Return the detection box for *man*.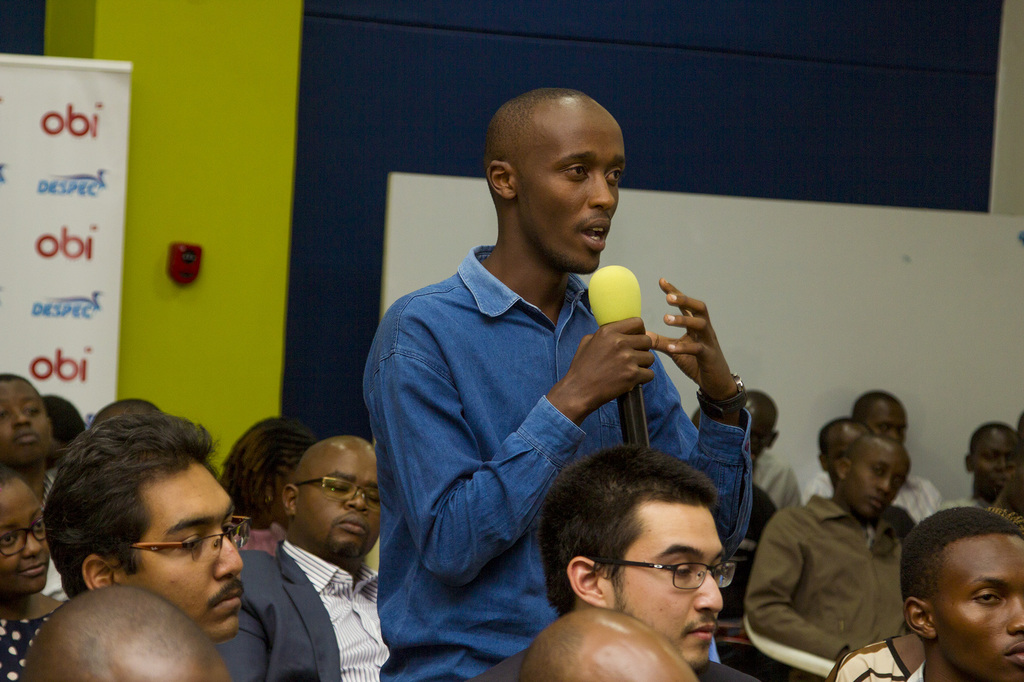
<bbox>938, 422, 1016, 507</bbox>.
